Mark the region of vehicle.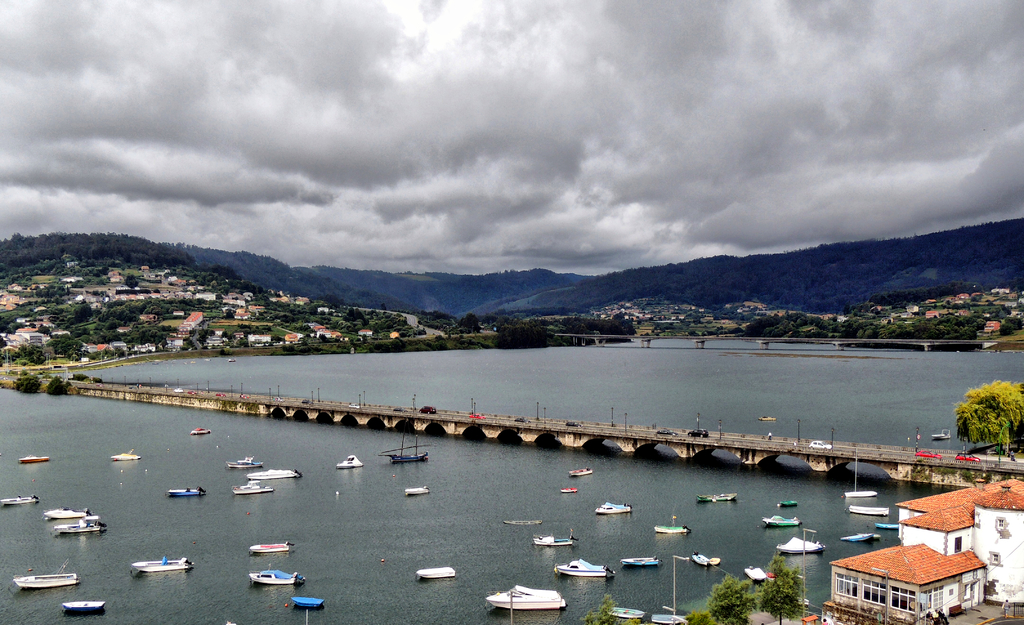
Region: [483, 582, 567, 610].
